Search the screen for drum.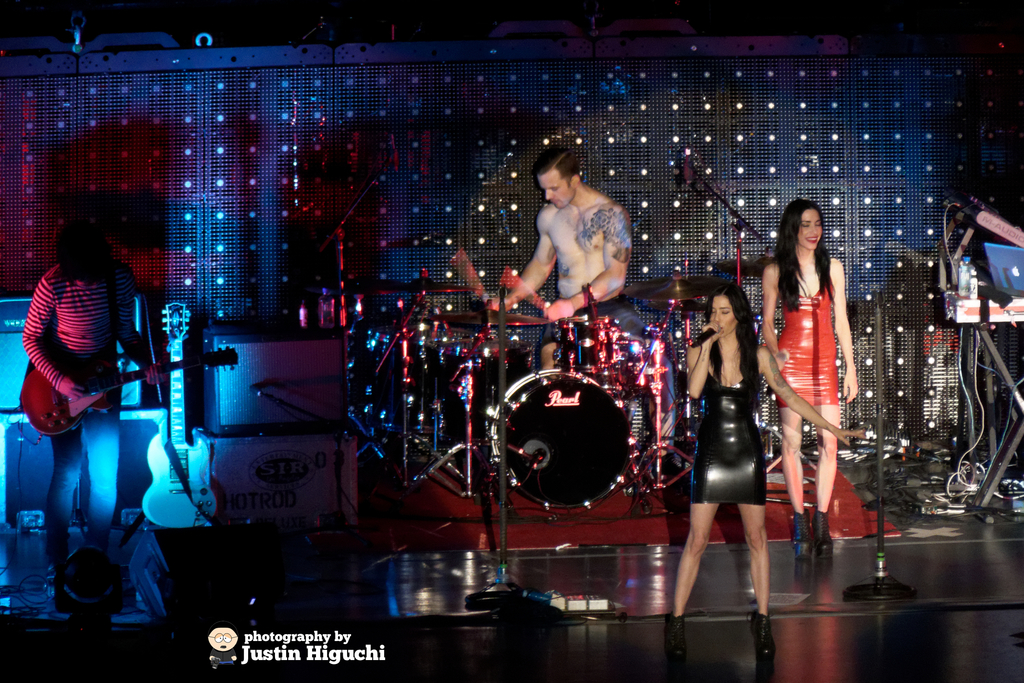
Found at bbox=[495, 368, 624, 508].
